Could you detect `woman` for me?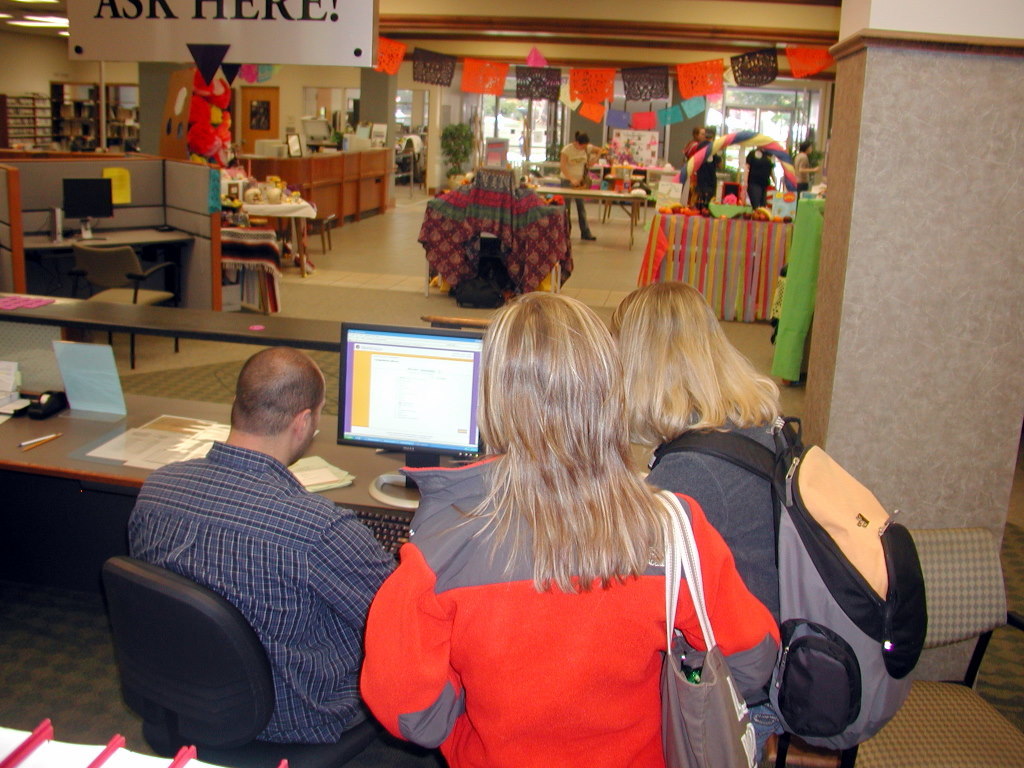
Detection result: <box>789,143,819,178</box>.
